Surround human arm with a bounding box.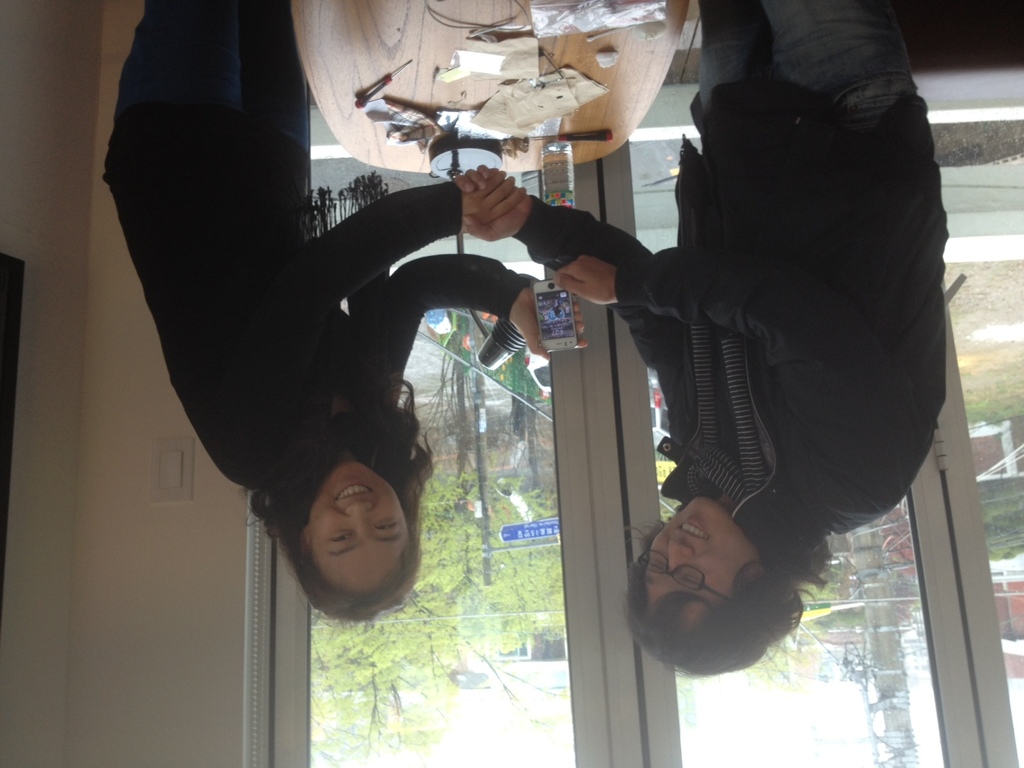
x1=227, y1=168, x2=527, y2=481.
